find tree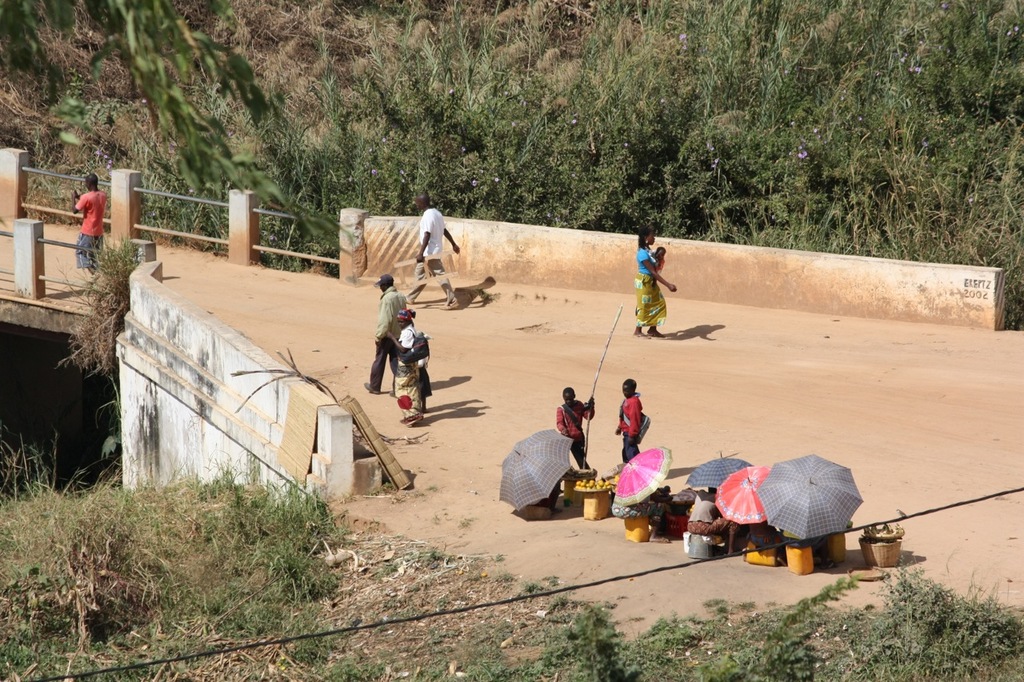
(left=0, top=0, right=351, bottom=257)
